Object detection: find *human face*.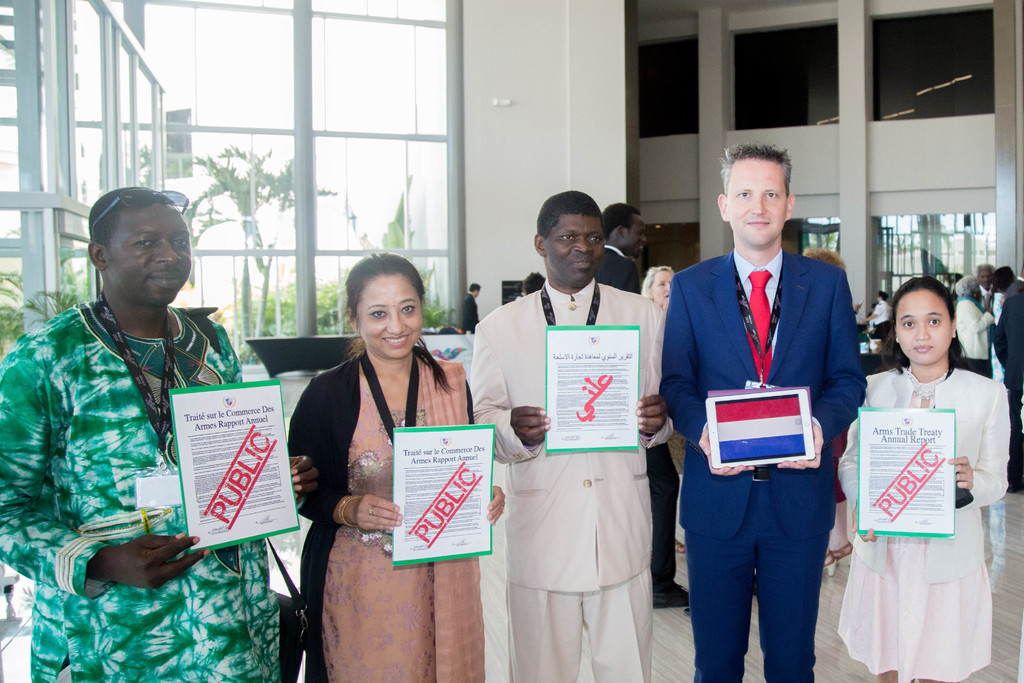
<box>898,288,950,361</box>.
